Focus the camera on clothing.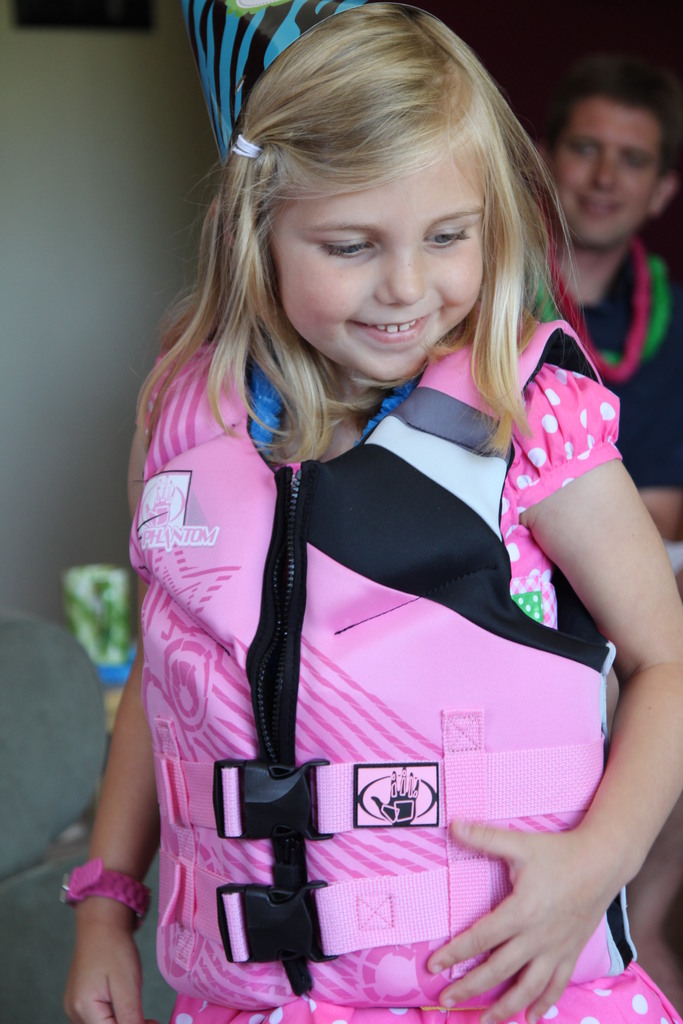
Focus region: l=516, t=261, r=682, b=454.
